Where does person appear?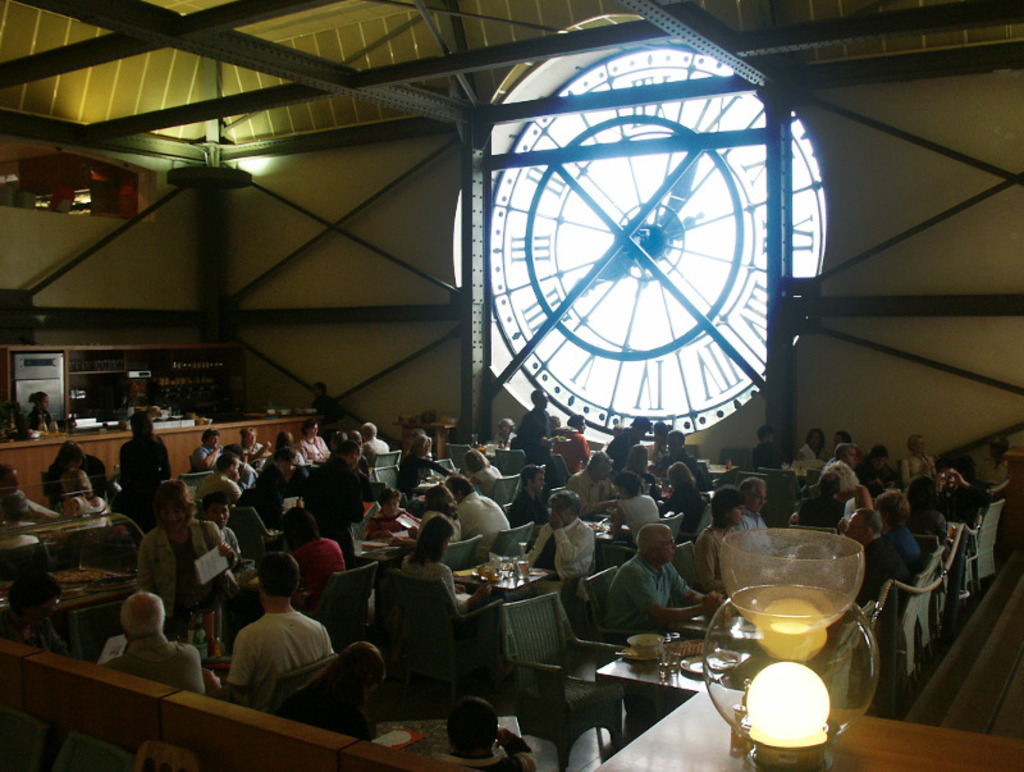
Appears at detection(553, 407, 593, 466).
